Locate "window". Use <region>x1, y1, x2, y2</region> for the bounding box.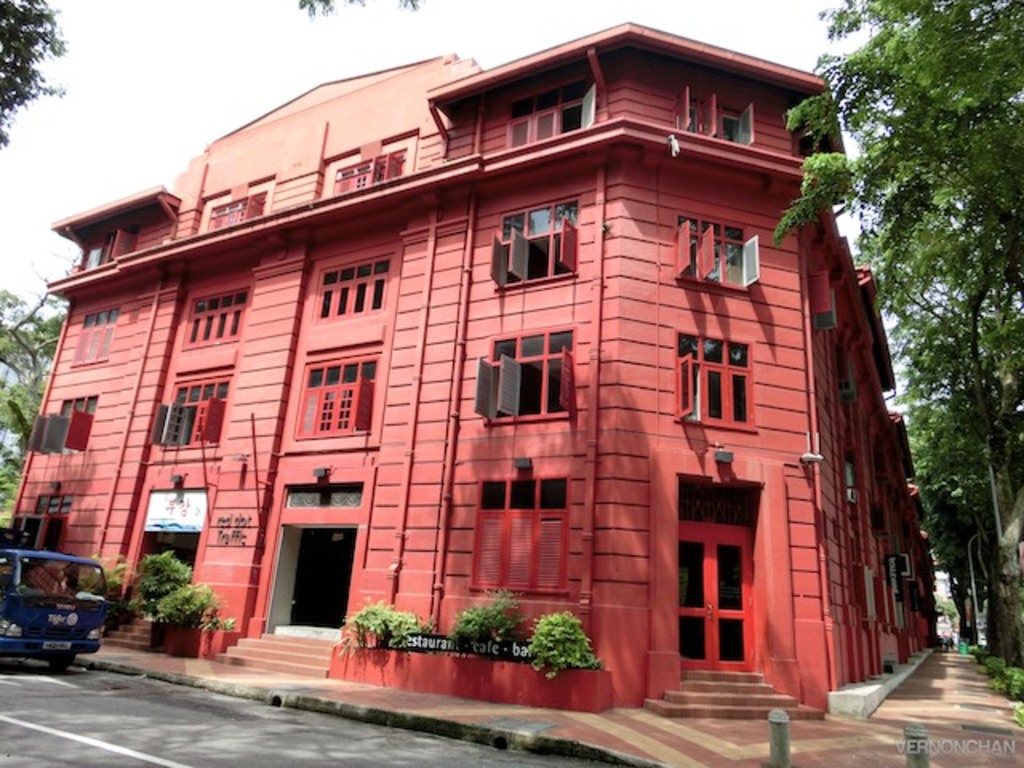
<region>315, 258, 387, 322</region>.
